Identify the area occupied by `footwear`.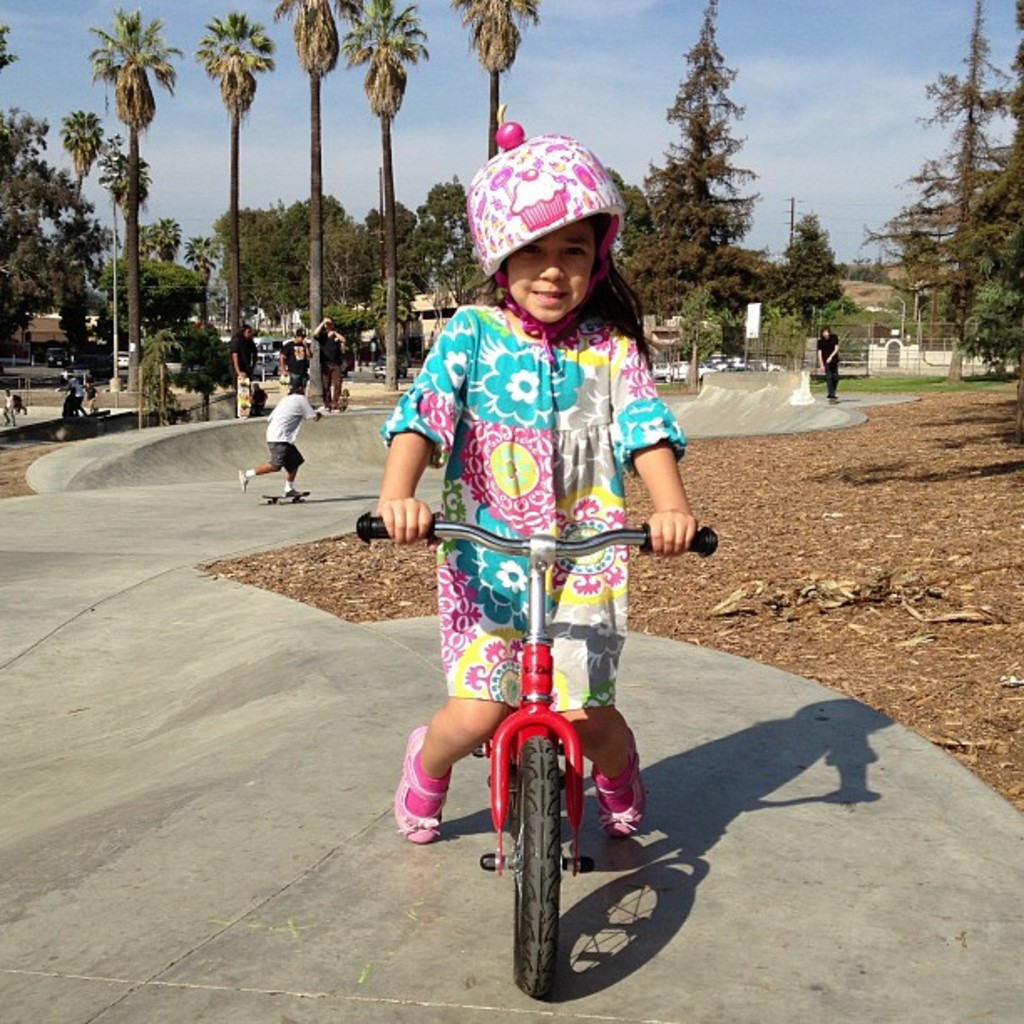
Area: {"left": 392, "top": 724, "right": 443, "bottom": 847}.
